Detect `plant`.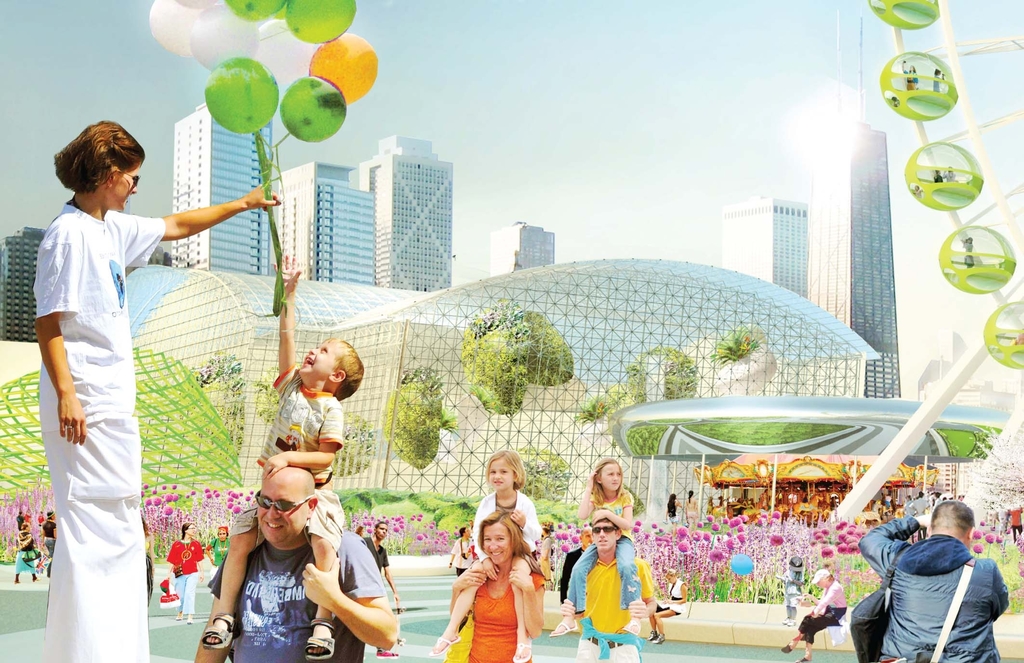
Detected at (514,445,572,498).
